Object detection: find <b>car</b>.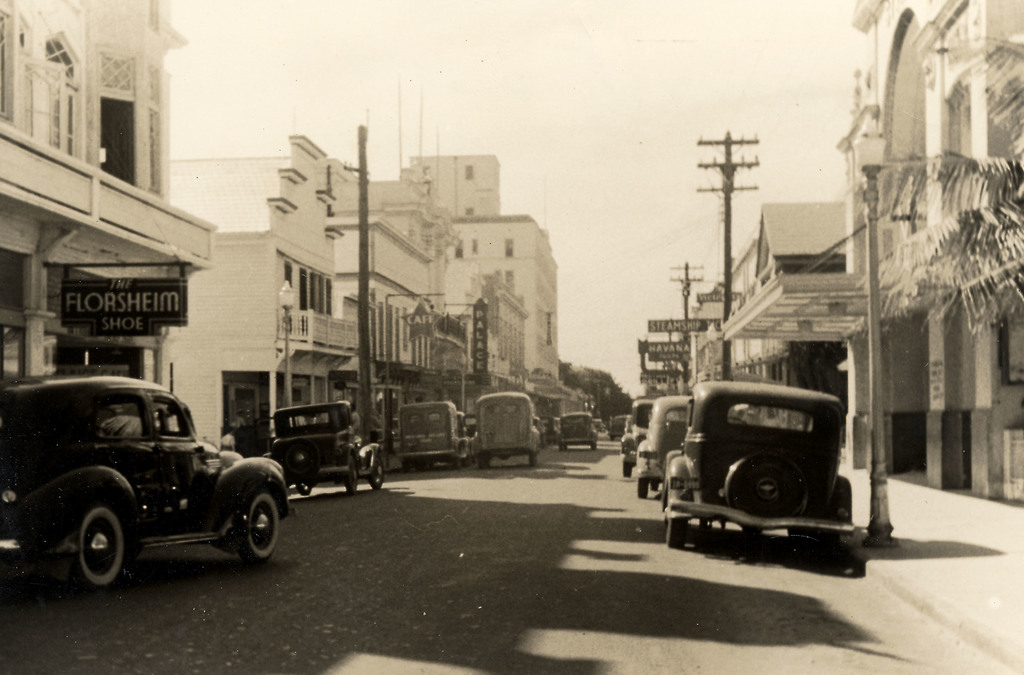
Rect(266, 404, 390, 497).
